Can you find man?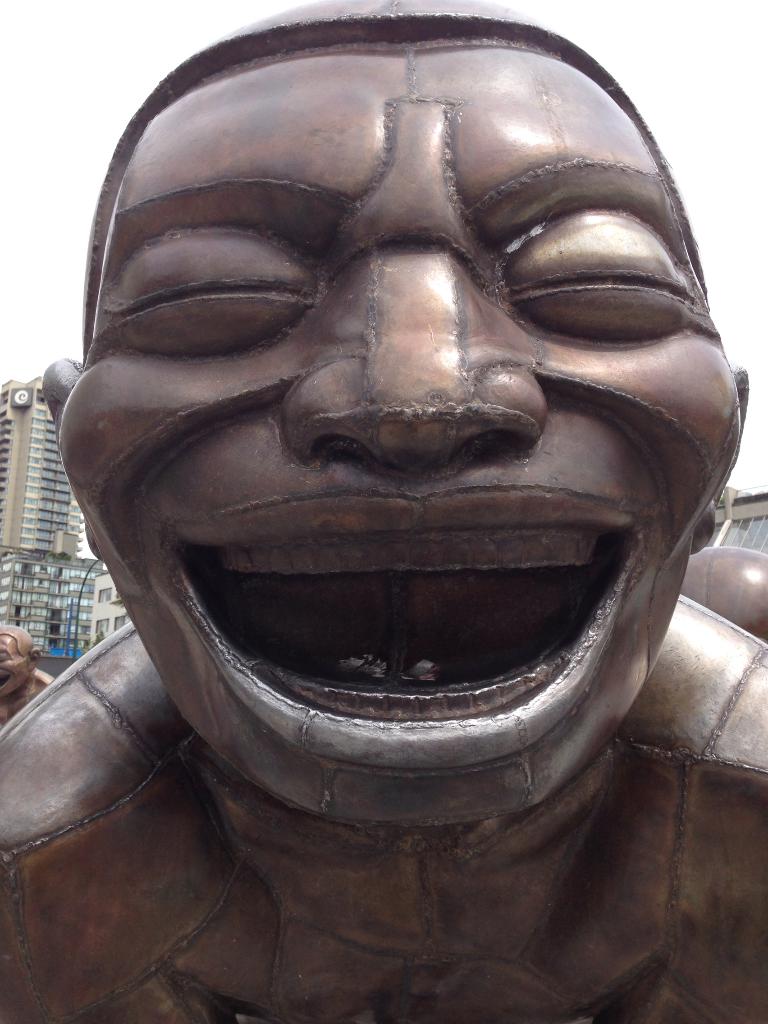
Yes, bounding box: box=[0, 0, 767, 1023].
